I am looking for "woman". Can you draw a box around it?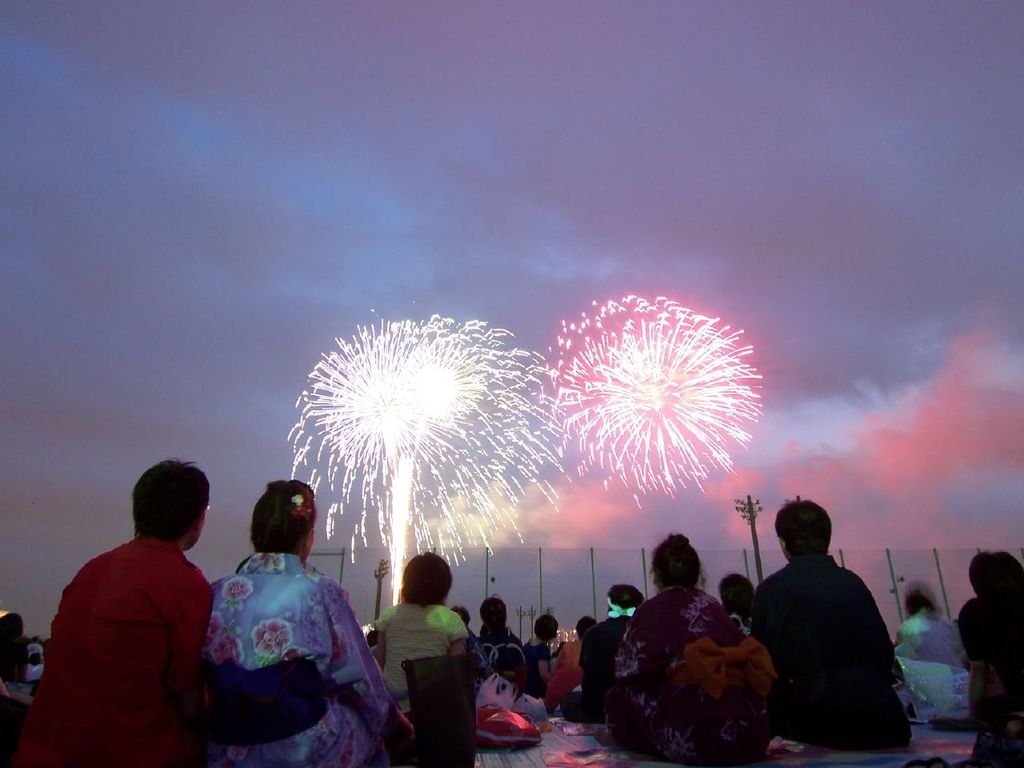
Sure, the bounding box is left=597, top=533, right=781, bottom=763.
